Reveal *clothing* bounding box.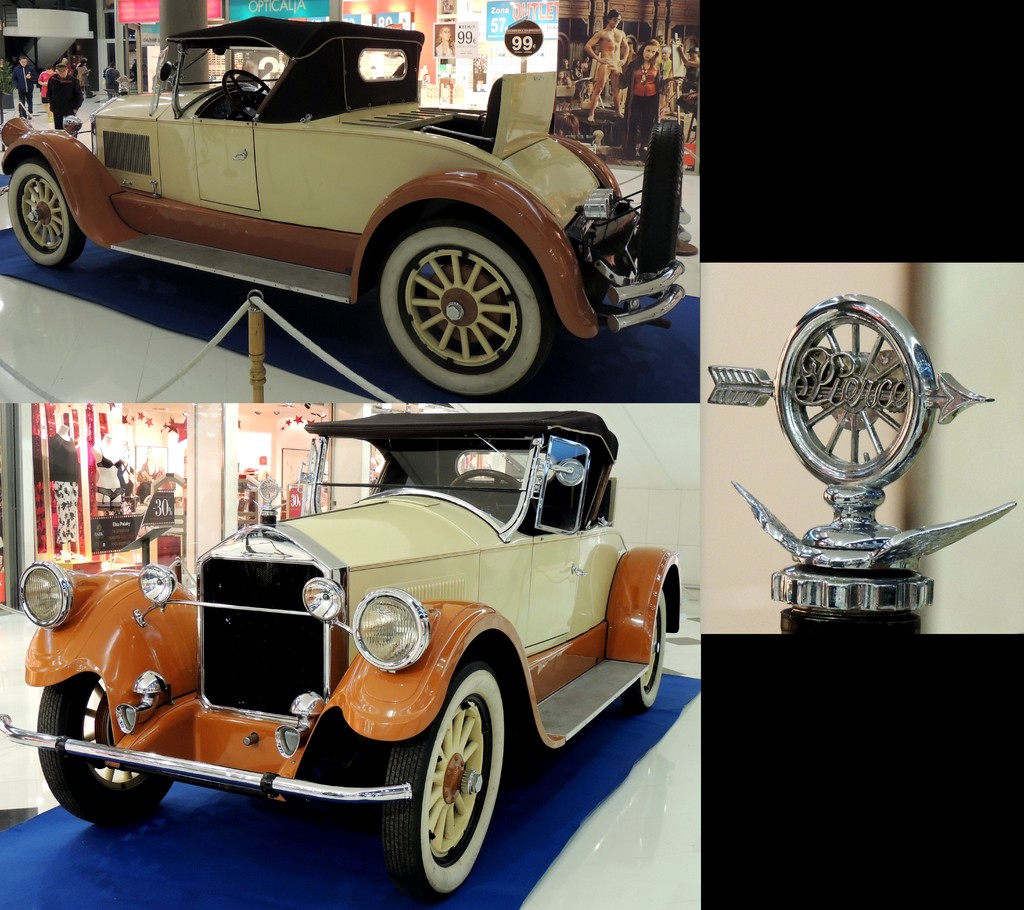
Revealed: (560,65,571,79).
